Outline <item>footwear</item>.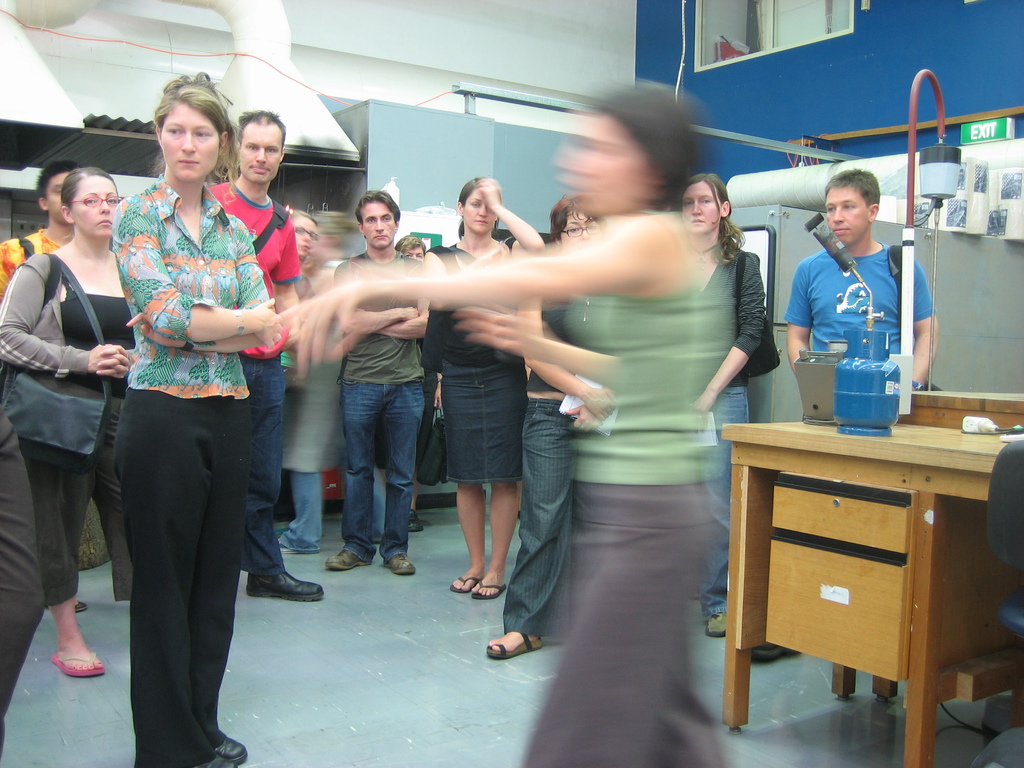
Outline: bbox(51, 653, 104, 678).
